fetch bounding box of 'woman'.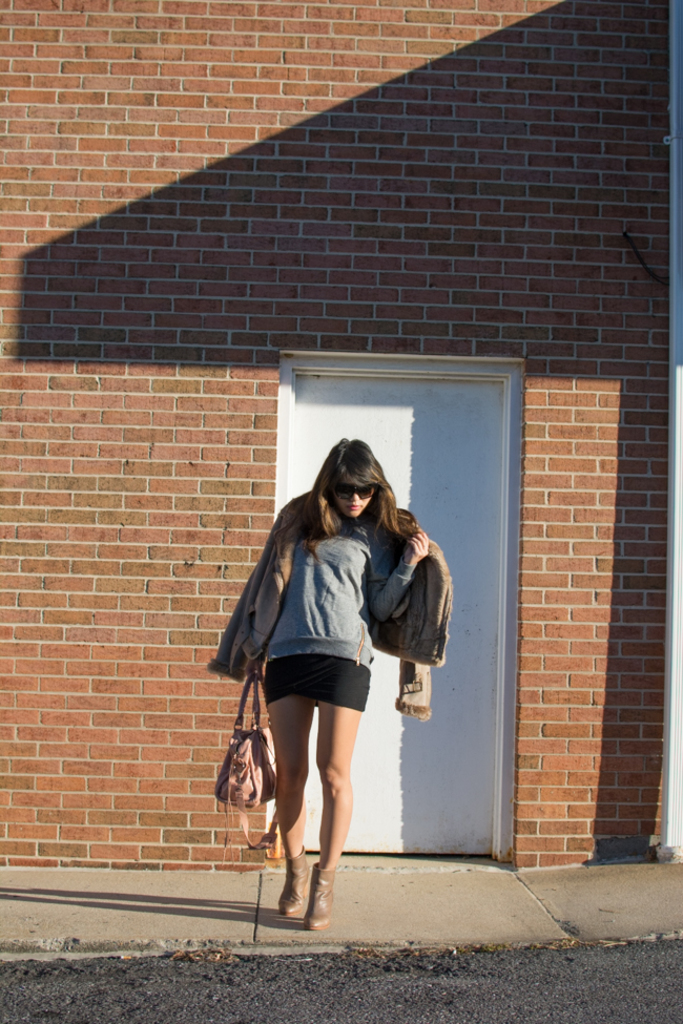
Bbox: [222,464,459,922].
